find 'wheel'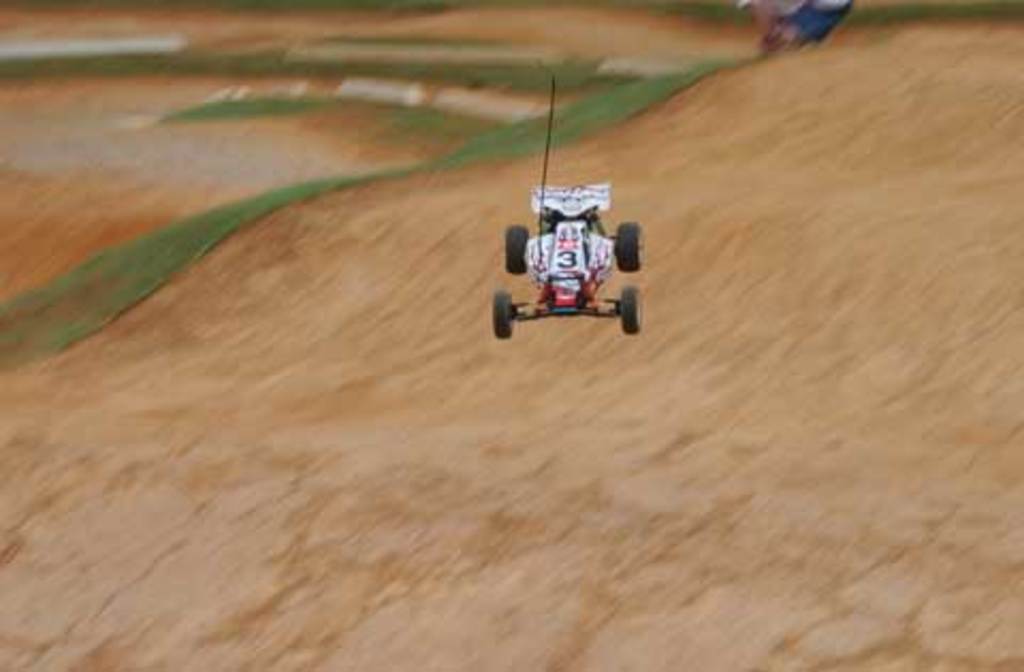
bbox(617, 228, 640, 273)
